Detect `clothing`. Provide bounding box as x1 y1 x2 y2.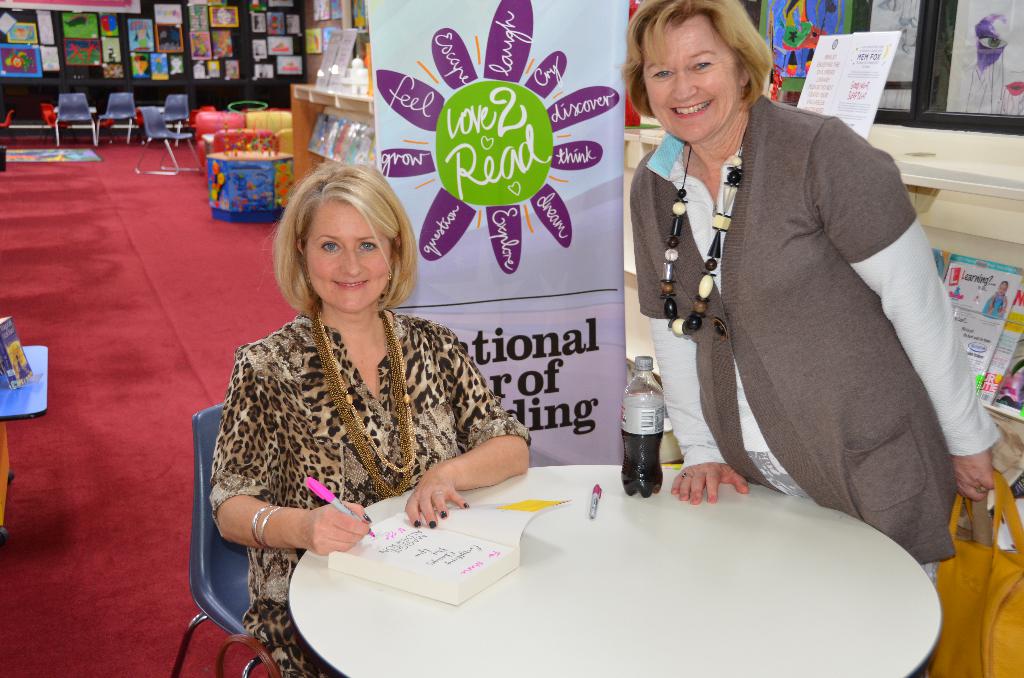
627 90 998 585.
